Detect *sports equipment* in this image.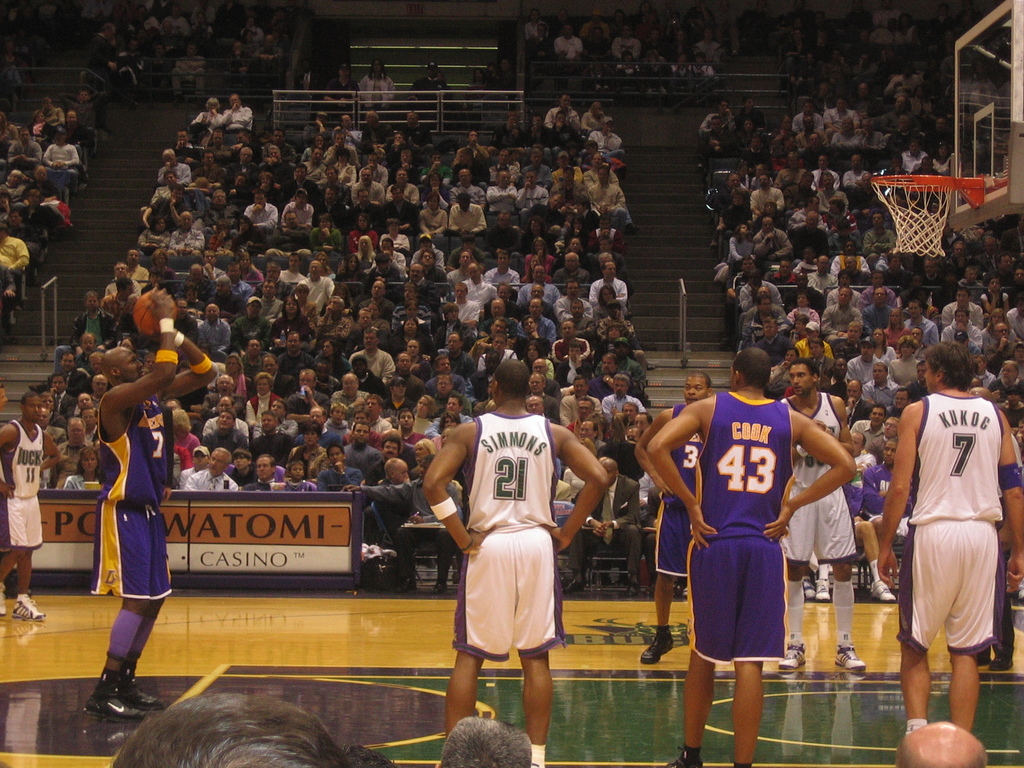
Detection: Rect(637, 632, 674, 665).
